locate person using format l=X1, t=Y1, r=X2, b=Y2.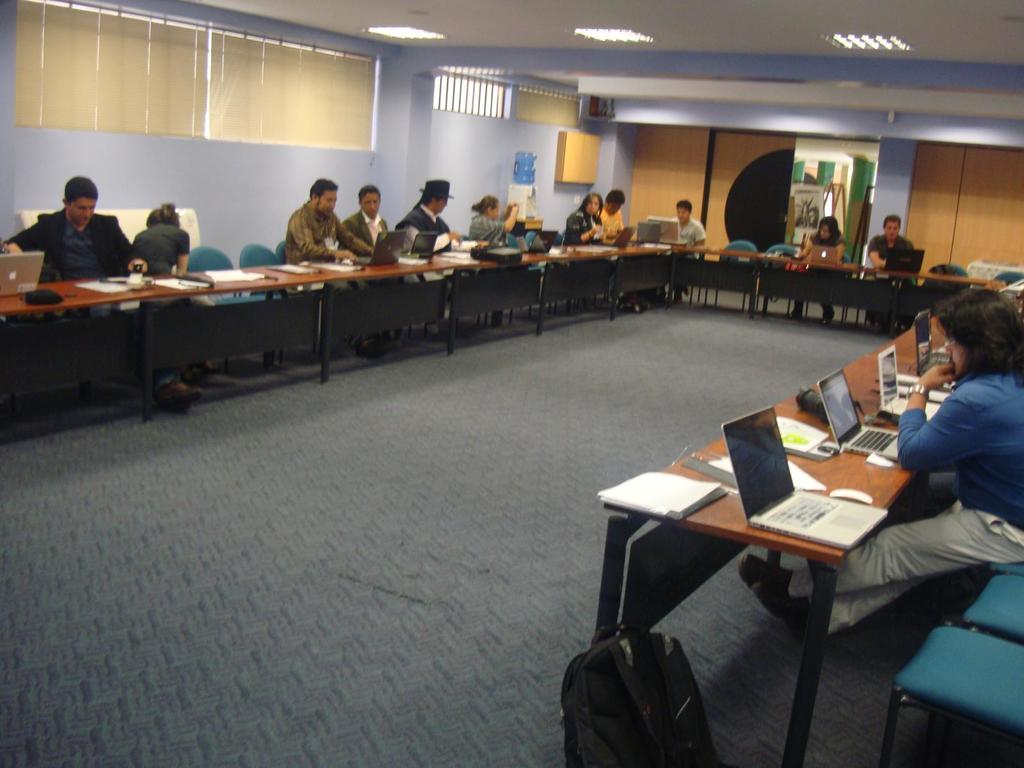
l=597, t=192, r=632, b=246.
